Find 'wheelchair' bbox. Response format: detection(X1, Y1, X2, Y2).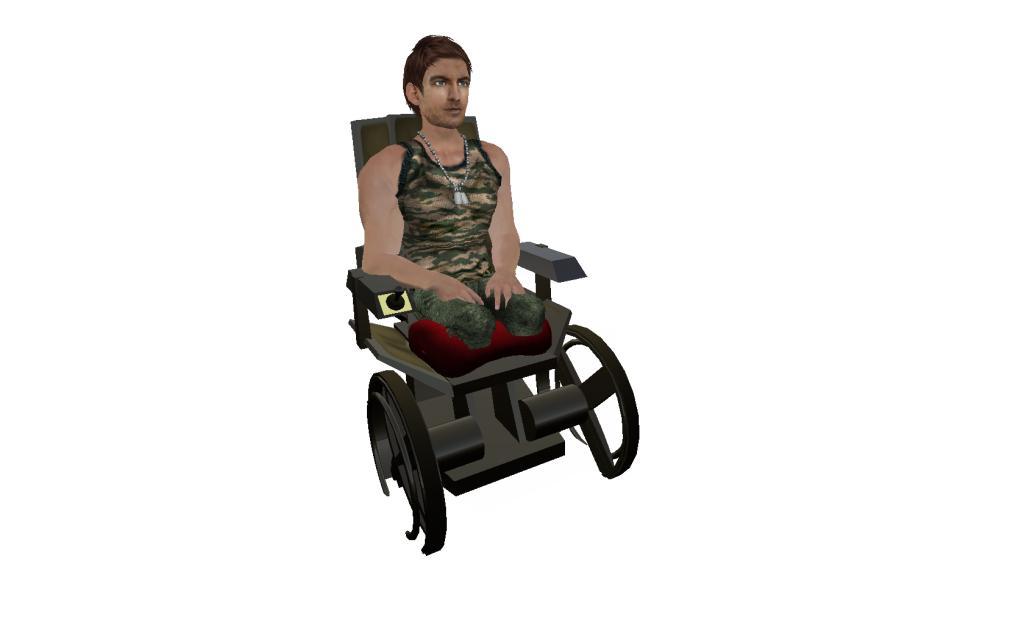
detection(332, 157, 664, 552).
